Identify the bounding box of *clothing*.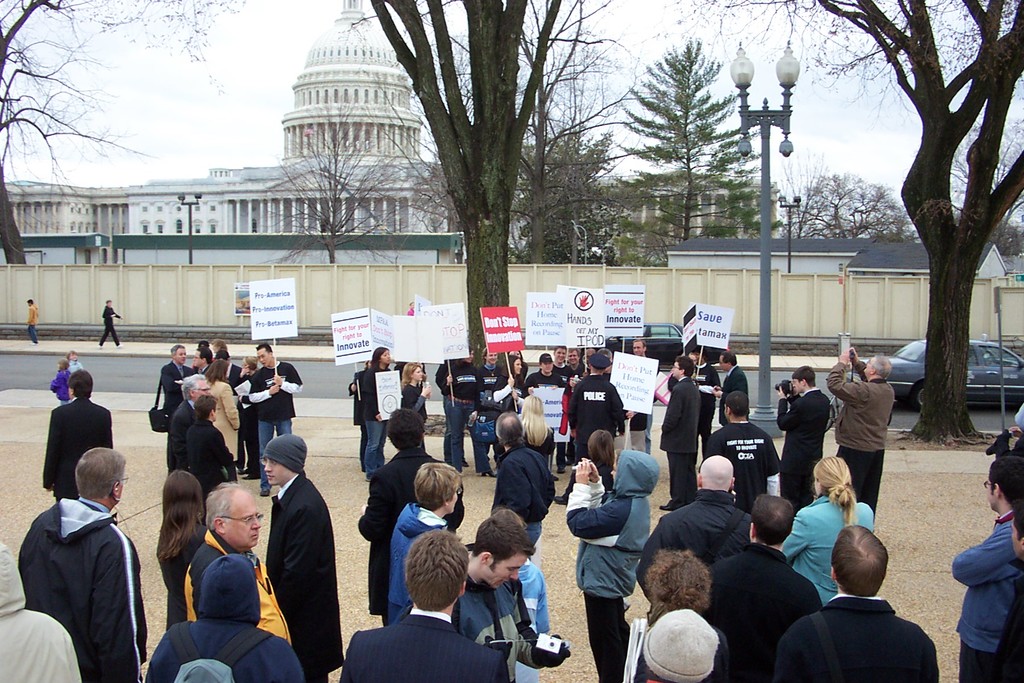
<region>21, 472, 142, 680</region>.
